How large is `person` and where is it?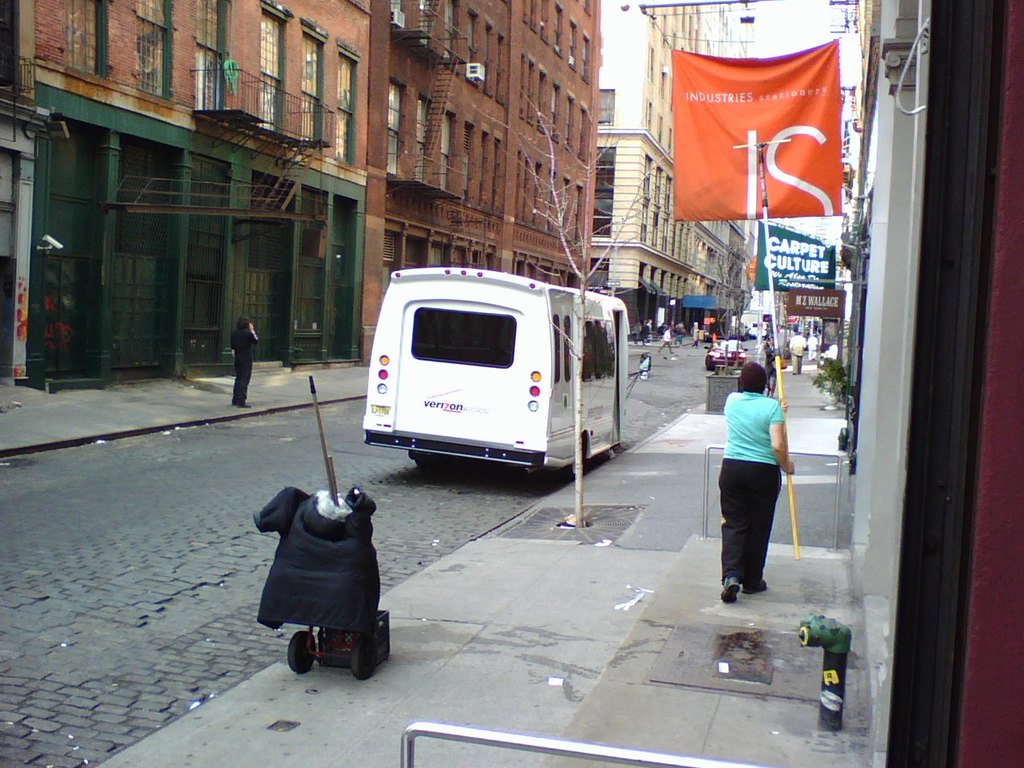
Bounding box: left=765, top=338, right=778, bottom=398.
